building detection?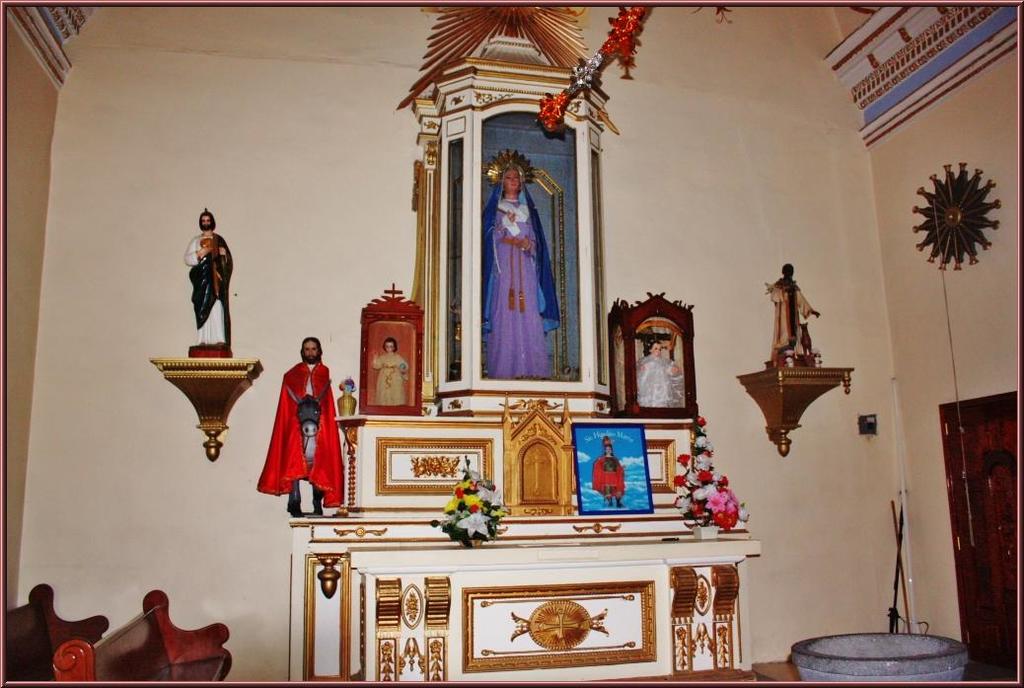
Rect(0, 0, 1023, 687)
